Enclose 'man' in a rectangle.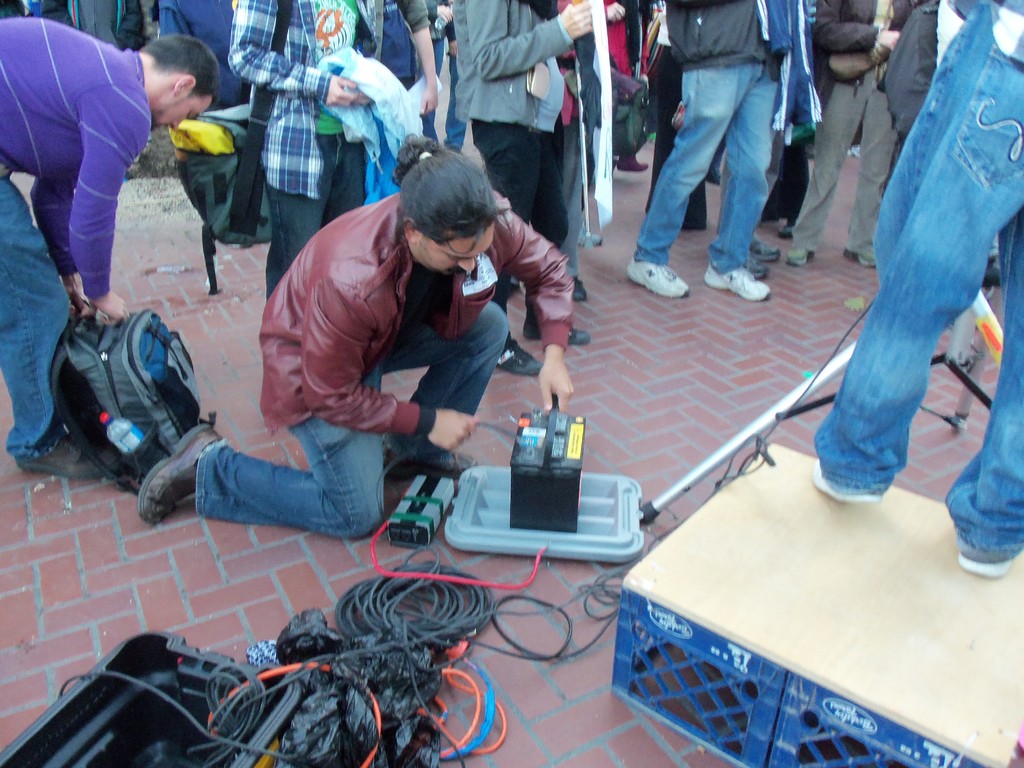
(left=807, top=0, right=1023, bottom=581).
